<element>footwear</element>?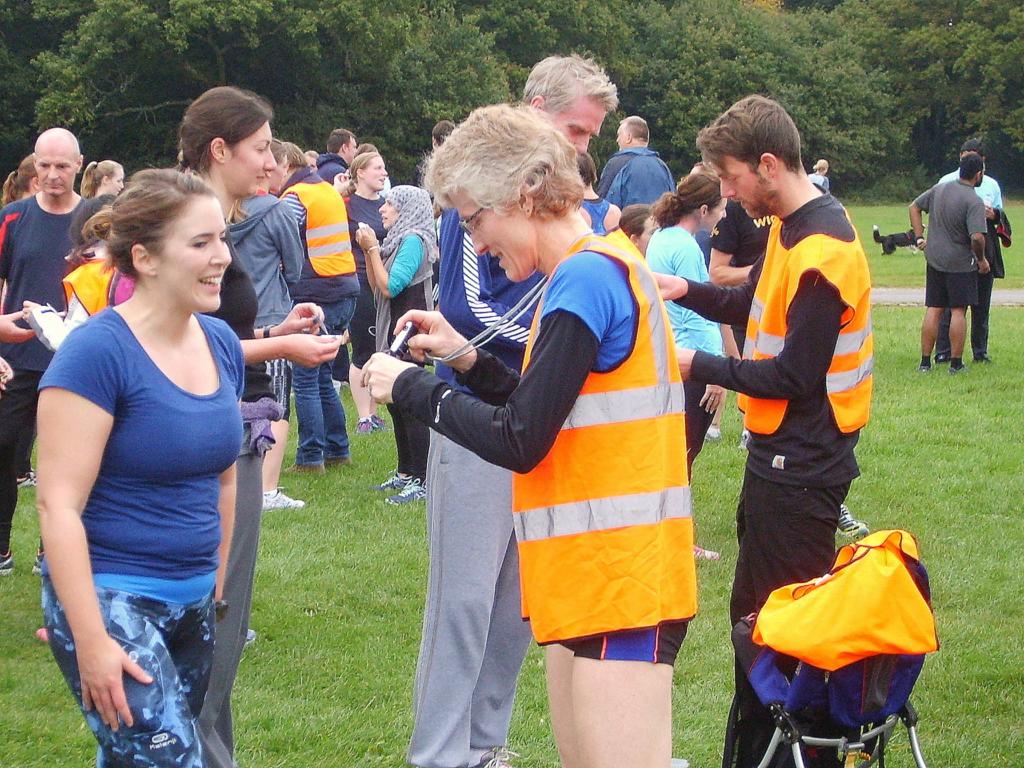
Rect(374, 468, 415, 491)
